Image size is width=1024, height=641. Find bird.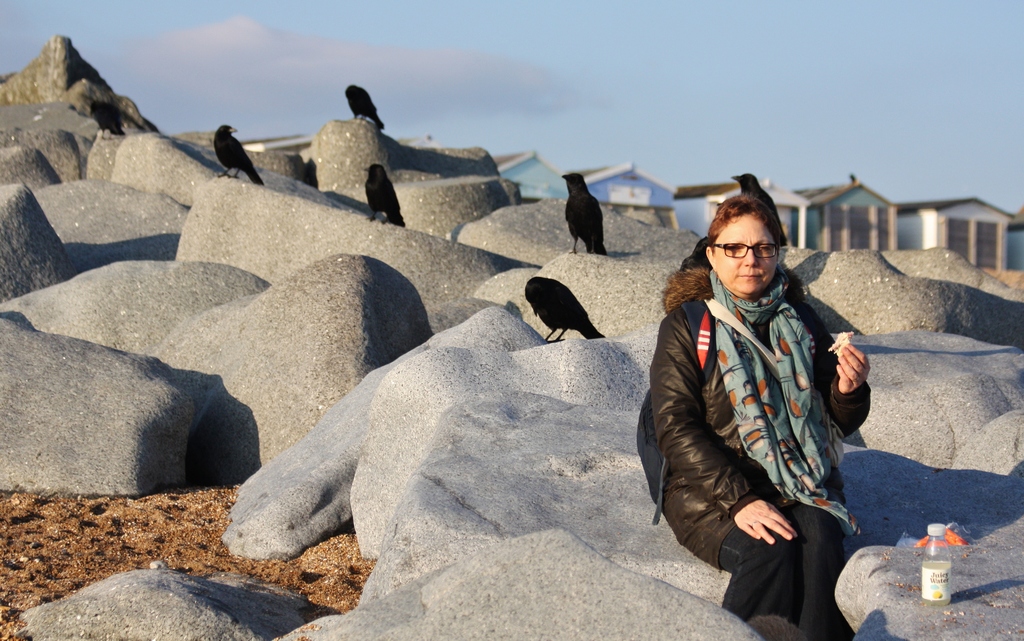
pyautogui.locateOnScreen(346, 78, 385, 133).
